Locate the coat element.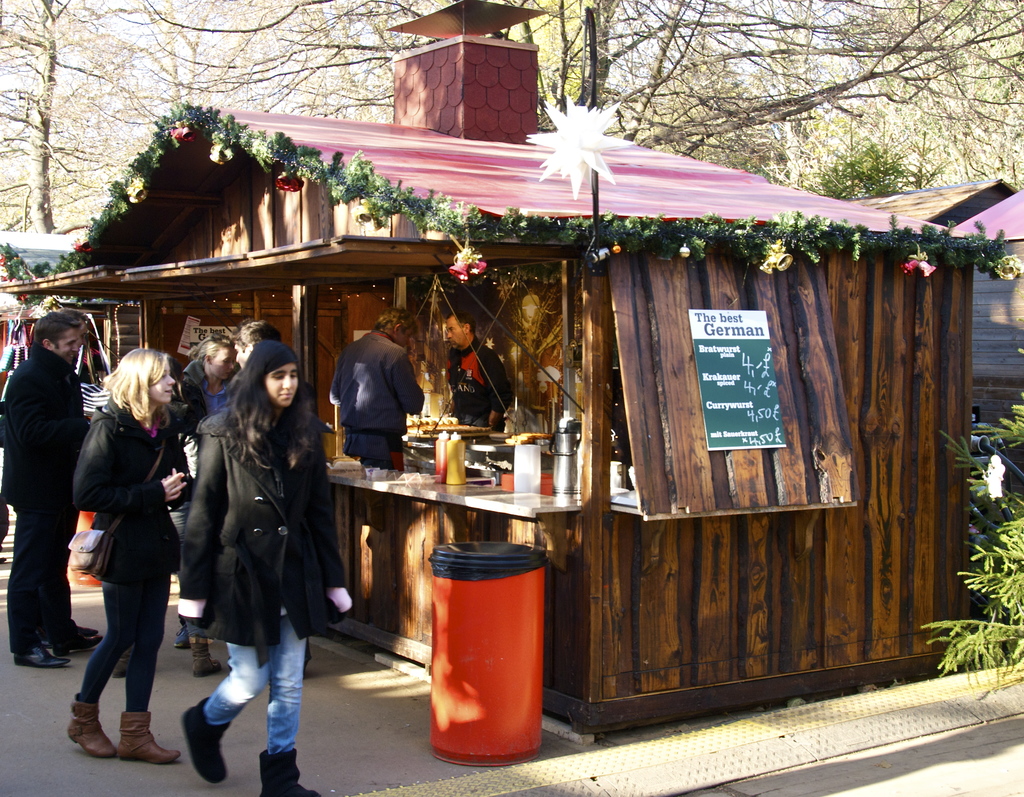
Element bbox: (0, 347, 90, 519).
